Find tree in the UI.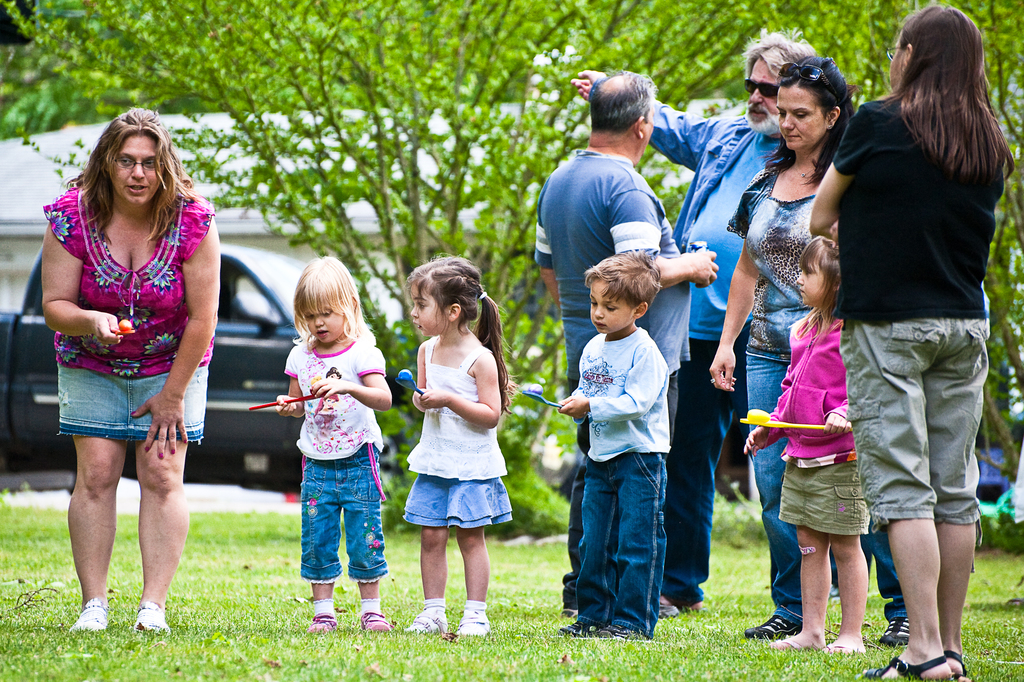
UI element at detection(4, 0, 792, 440).
